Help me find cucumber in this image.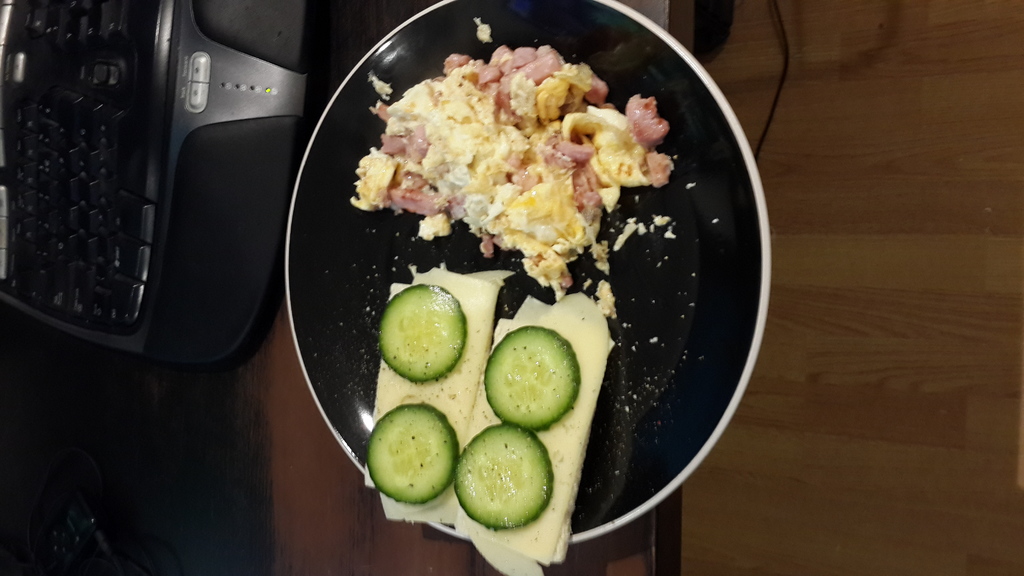
Found it: {"x1": 486, "y1": 328, "x2": 579, "y2": 429}.
